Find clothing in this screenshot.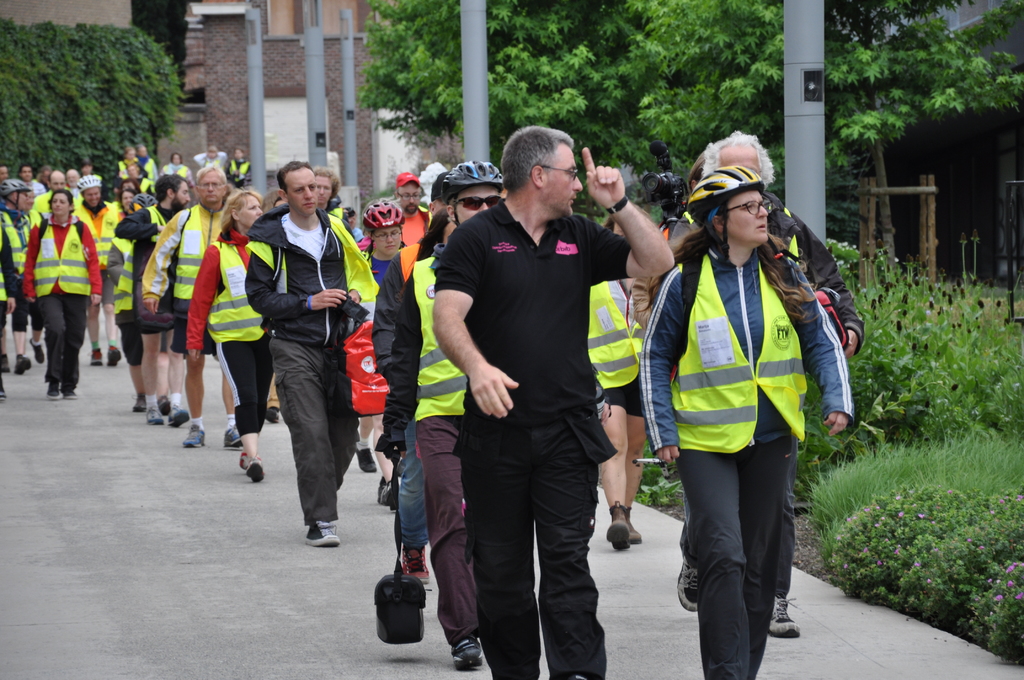
The bounding box for clothing is [9, 205, 31, 324].
